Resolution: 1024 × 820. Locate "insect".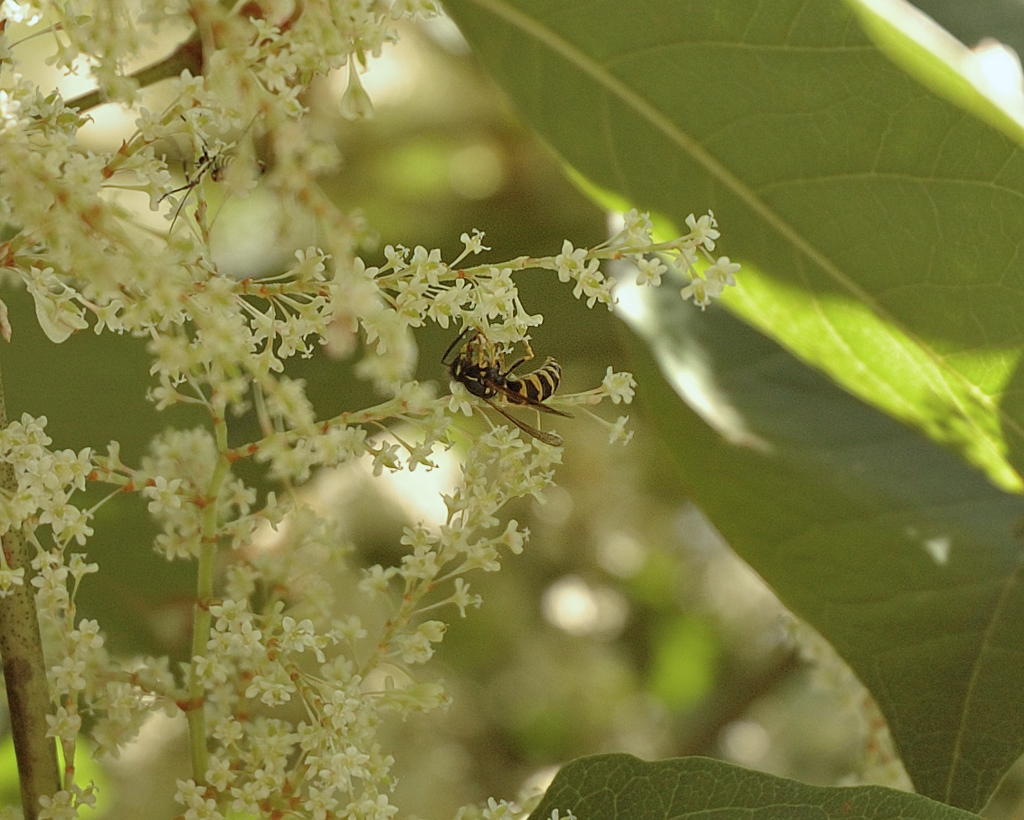
BBox(440, 327, 577, 445).
